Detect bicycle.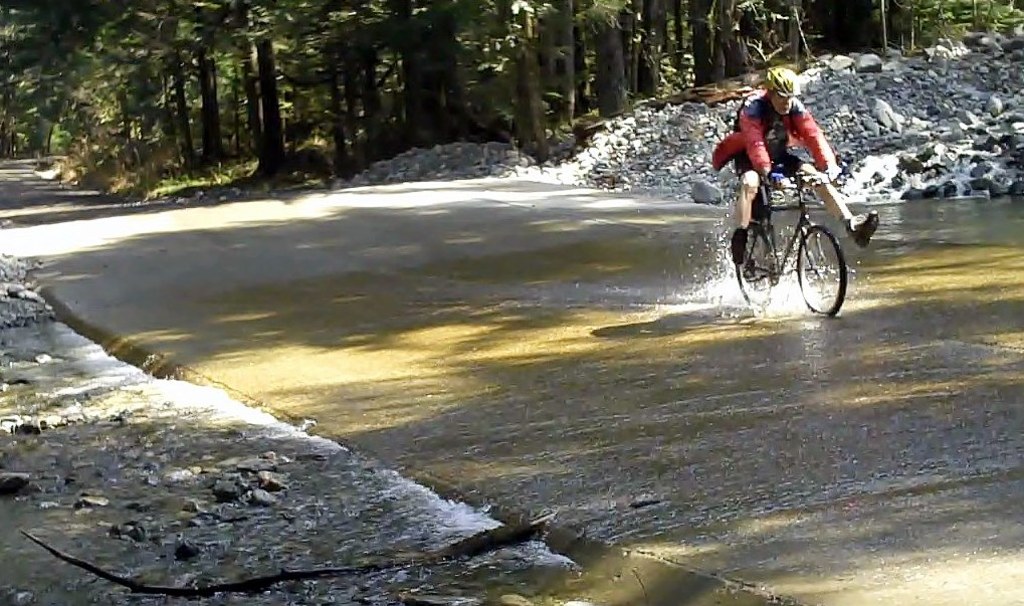
Detected at 723/154/864/320.
